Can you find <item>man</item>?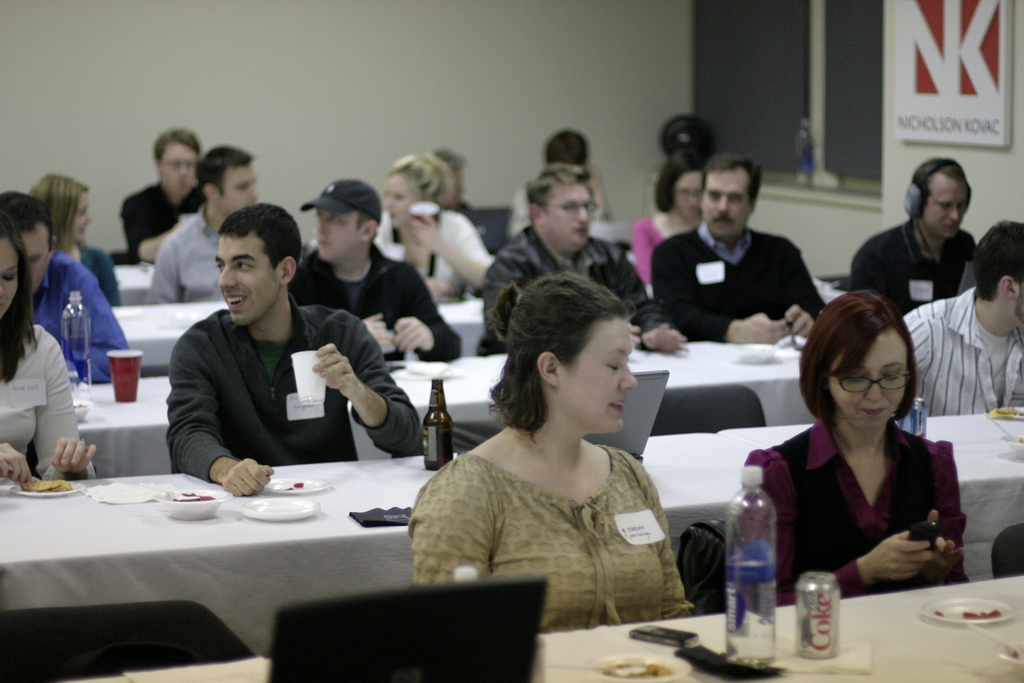
Yes, bounding box: {"x1": 291, "y1": 174, "x2": 462, "y2": 363}.
